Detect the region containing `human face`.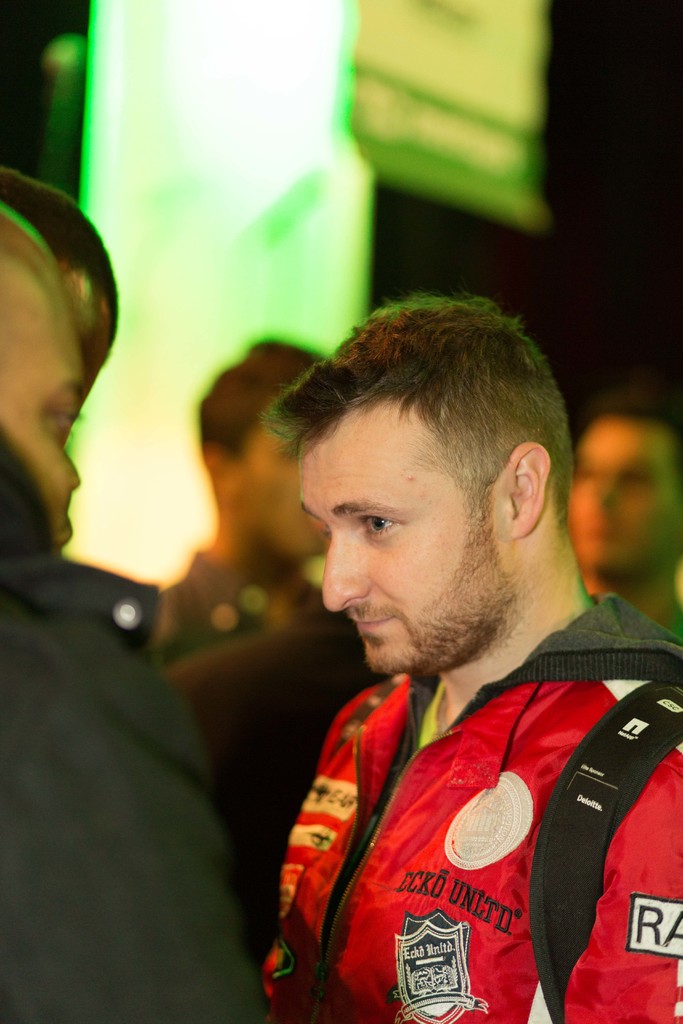
53 257 117 402.
